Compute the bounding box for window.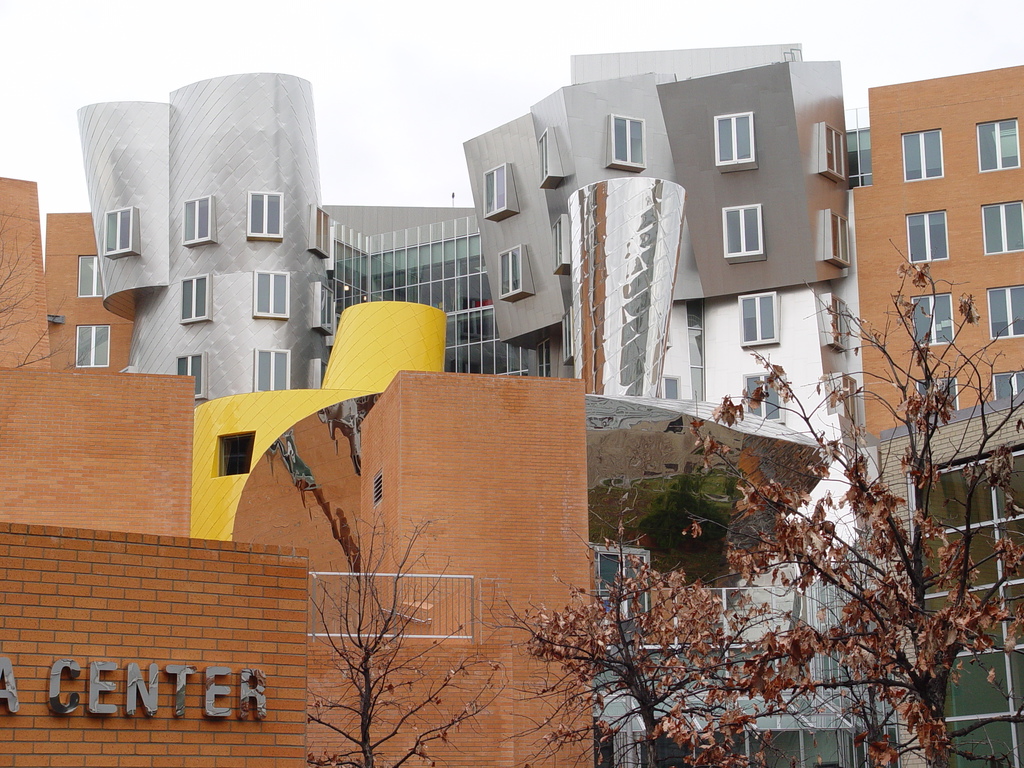
l=102, t=205, r=136, b=261.
